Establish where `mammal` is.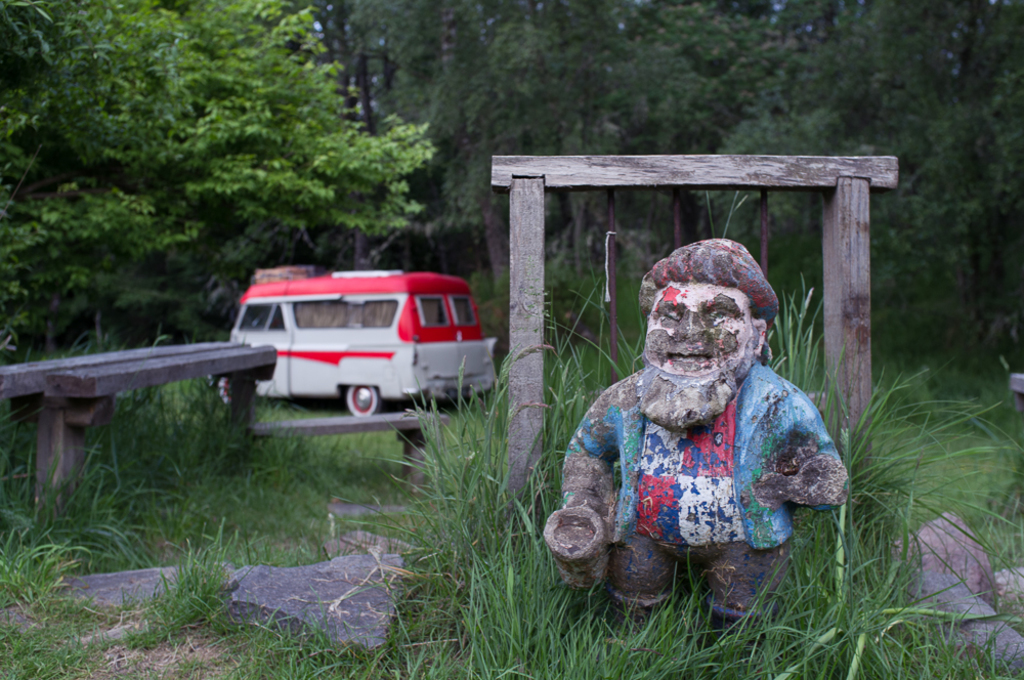
Established at <bbox>553, 254, 861, 608</bbox>.
